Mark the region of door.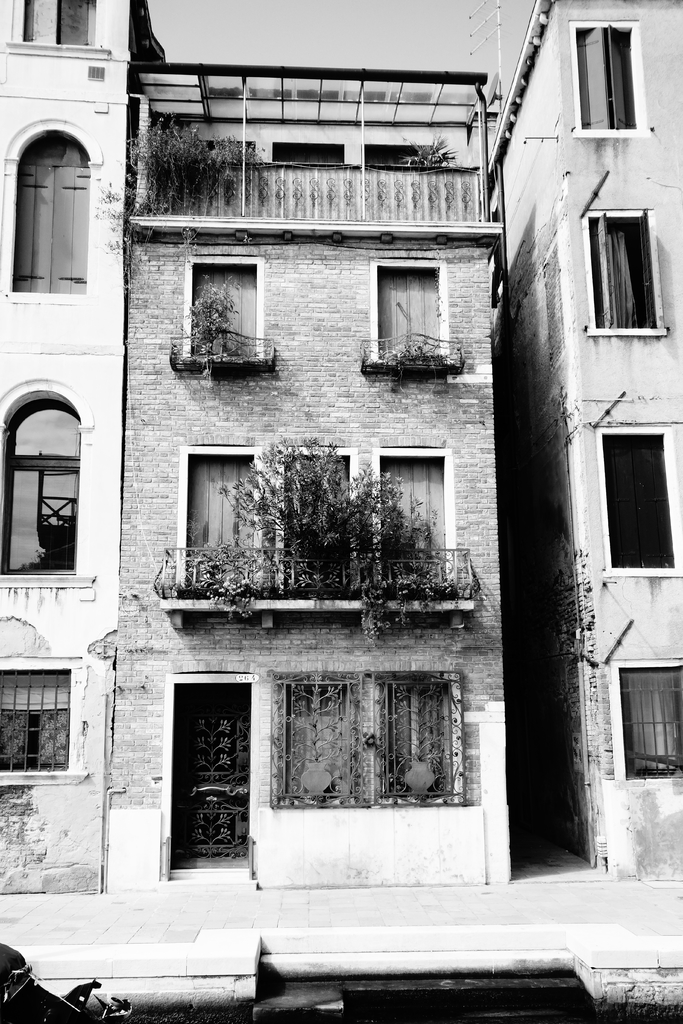
Region: box=[179, 454, 254, 594].
